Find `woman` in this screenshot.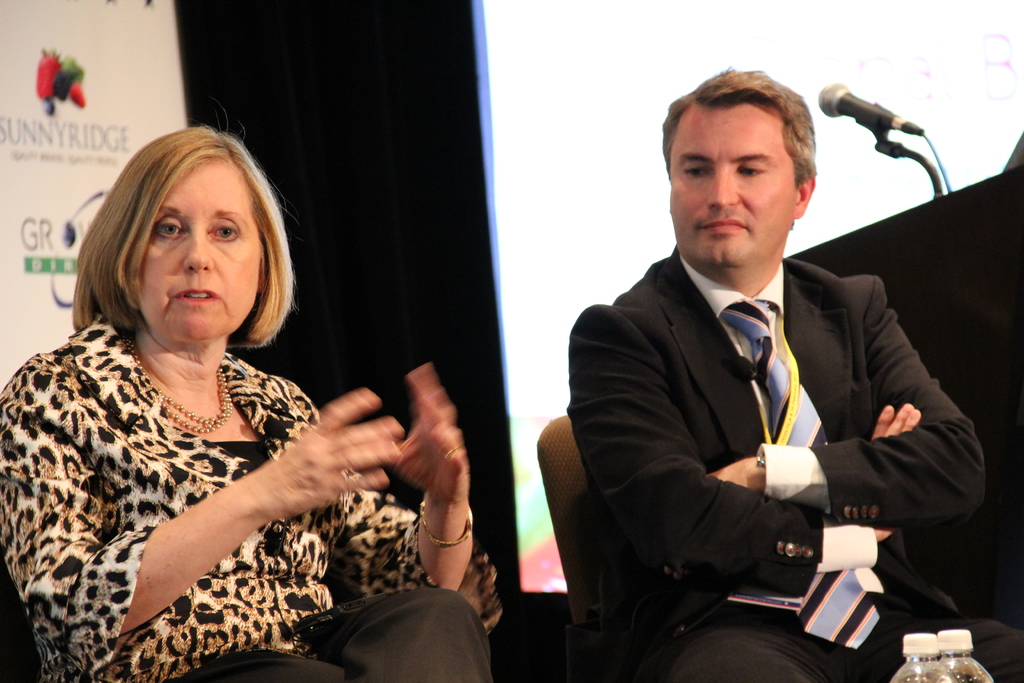
The bounding box for `woman` is detection(0, 98, 492, 682).
